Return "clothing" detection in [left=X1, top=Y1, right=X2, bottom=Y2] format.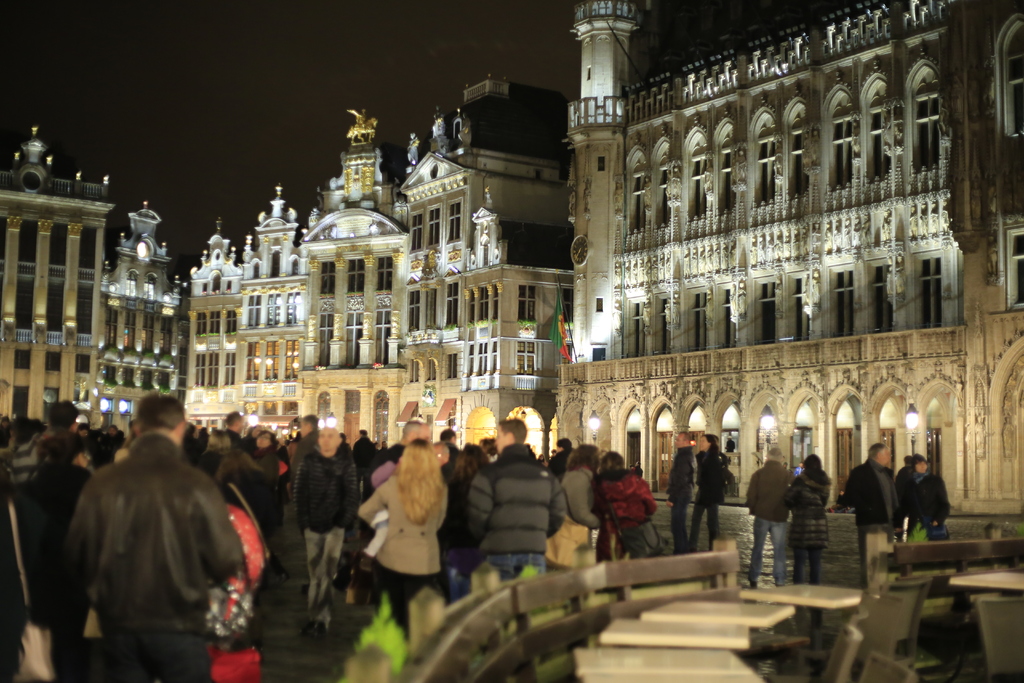
[left=900, top=468, right=951, bottom=537].
